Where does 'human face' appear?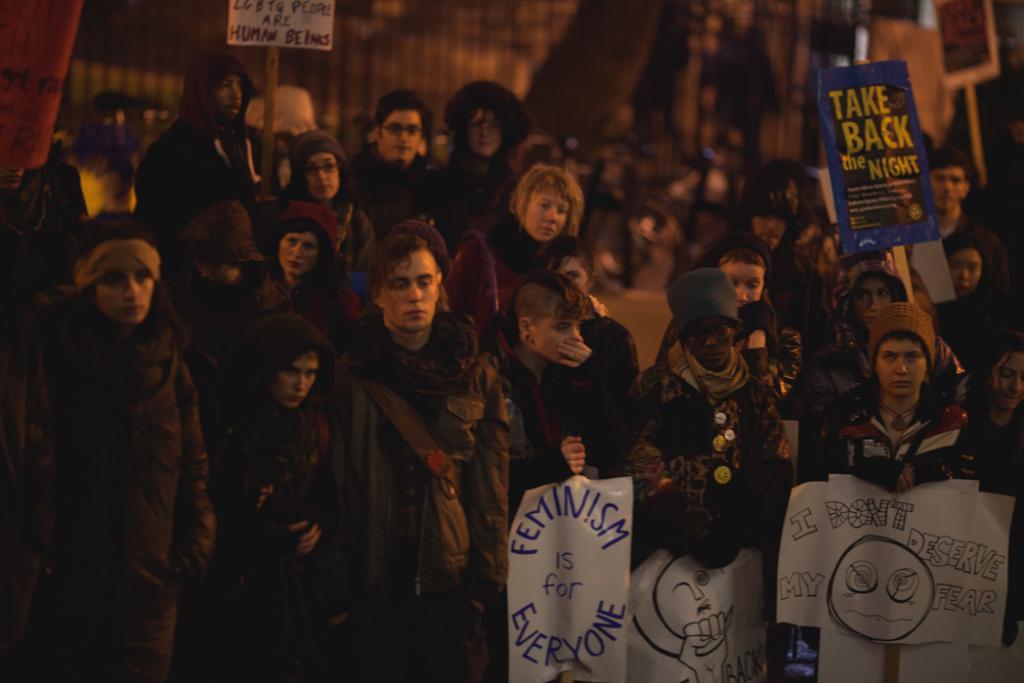
Appears at box(872, 339, 926, 401).
